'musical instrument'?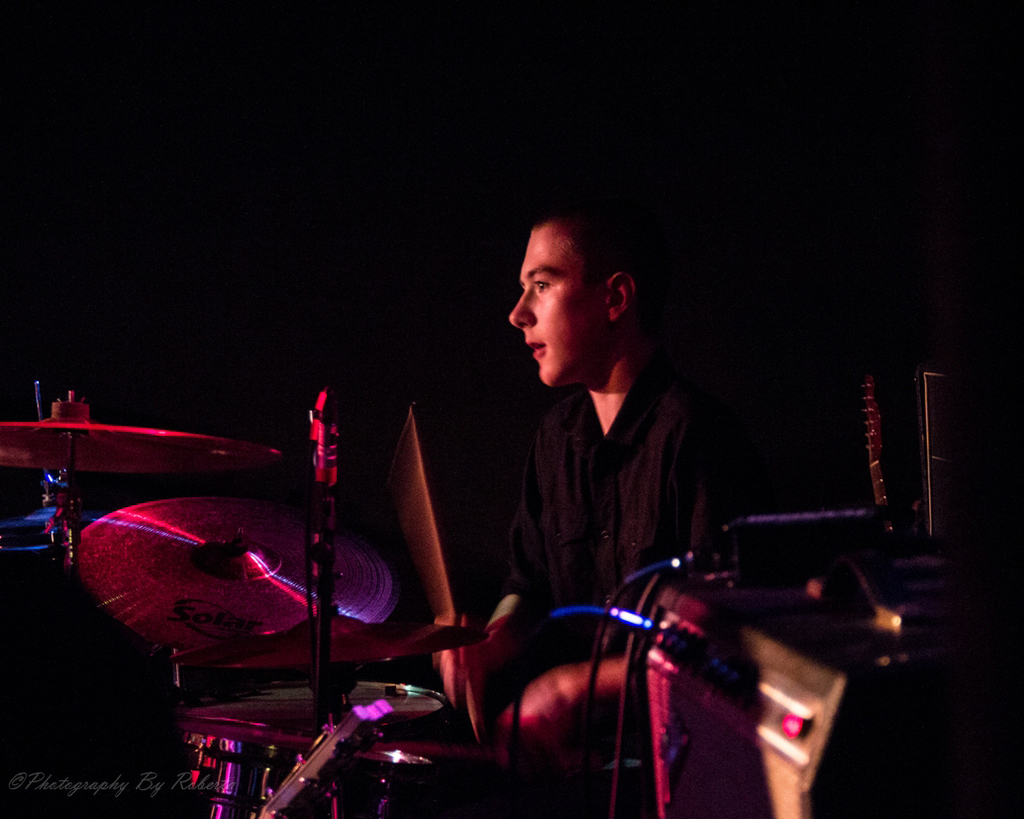
pyautogui.locateOnScreen(177, 678, 463, 818)
